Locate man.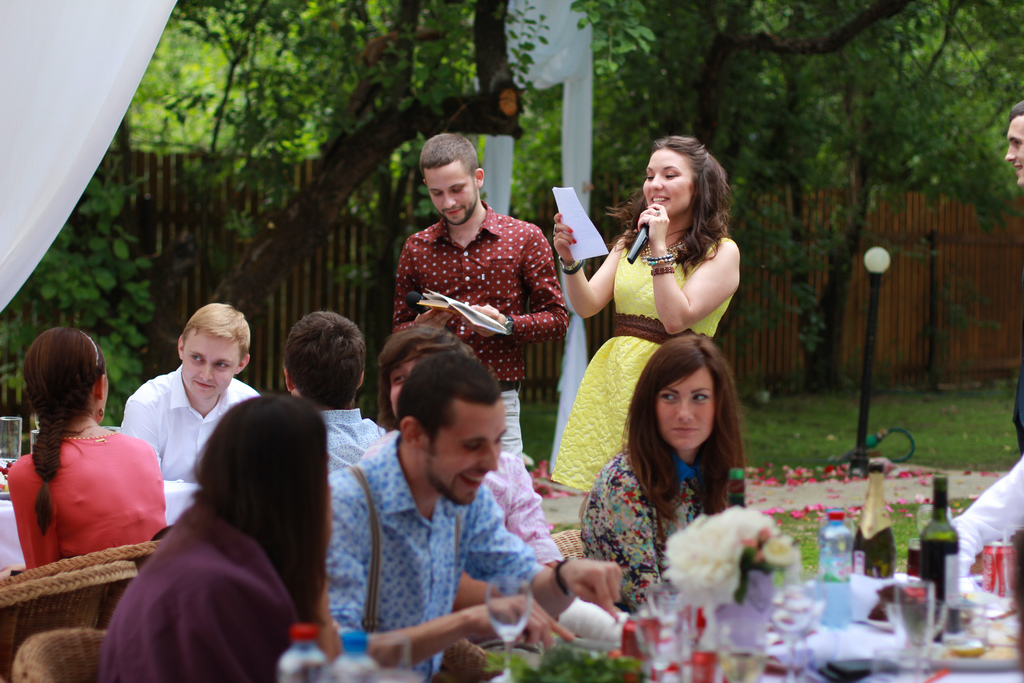
Bounding box: rect(330, 342, 584, 658).
